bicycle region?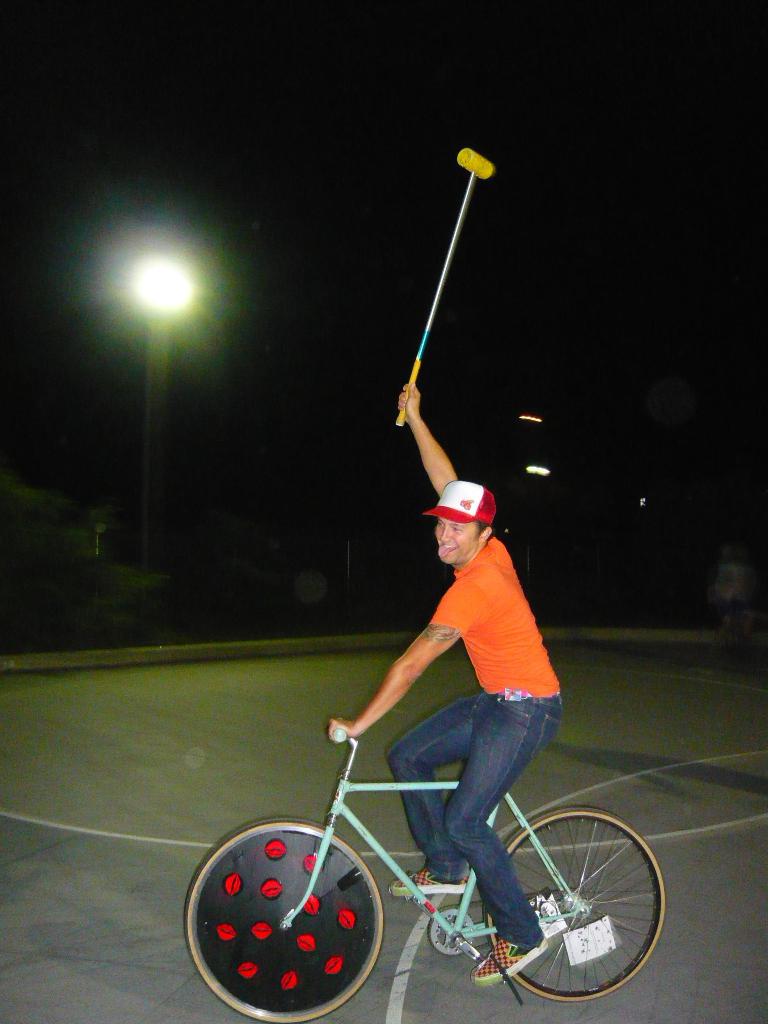
bbox(196, 692, 677, 1009)
